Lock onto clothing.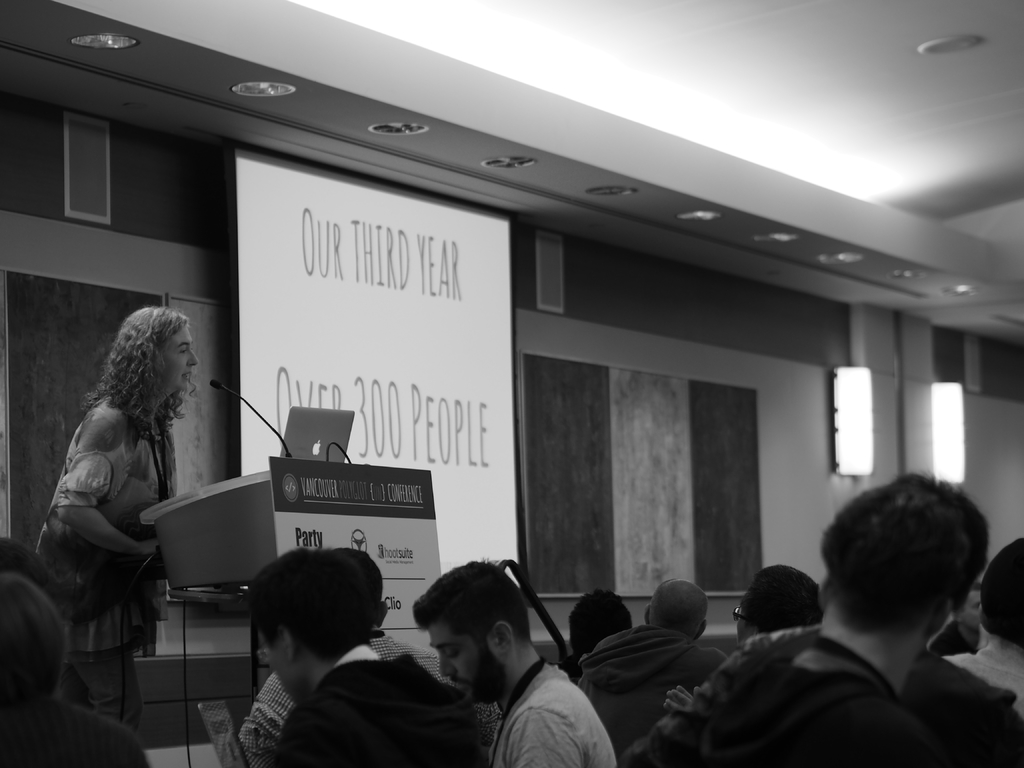
Locked: detection(473, 650, 622, 767).
